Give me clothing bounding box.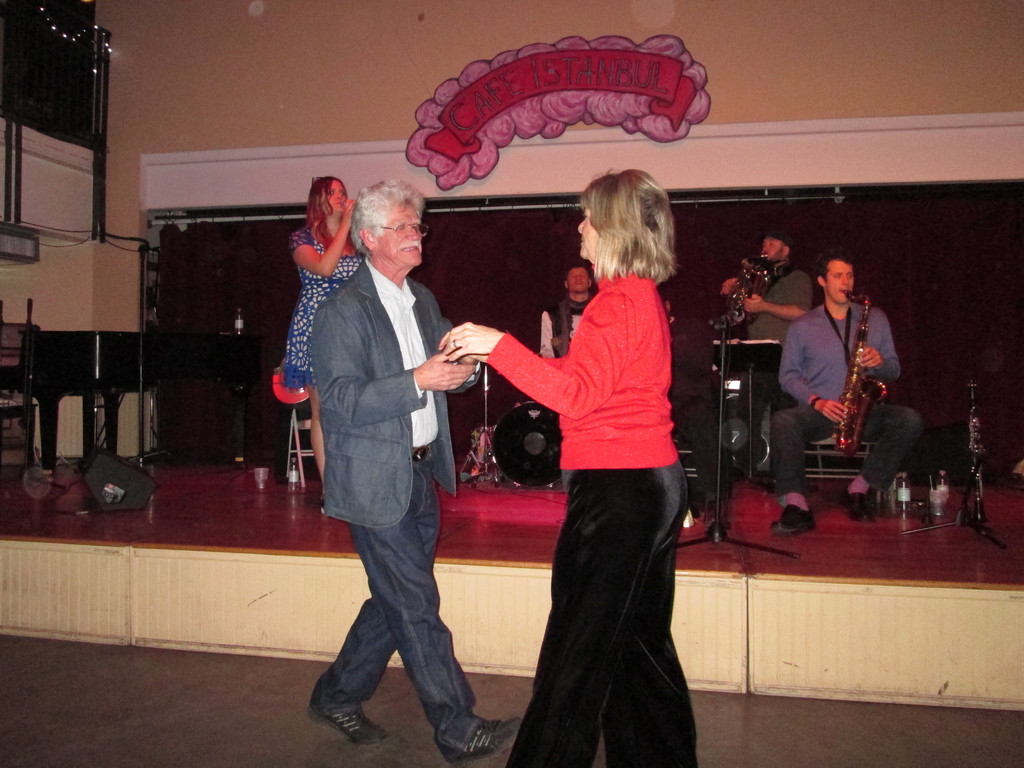
(309, 256, 483, 759).
